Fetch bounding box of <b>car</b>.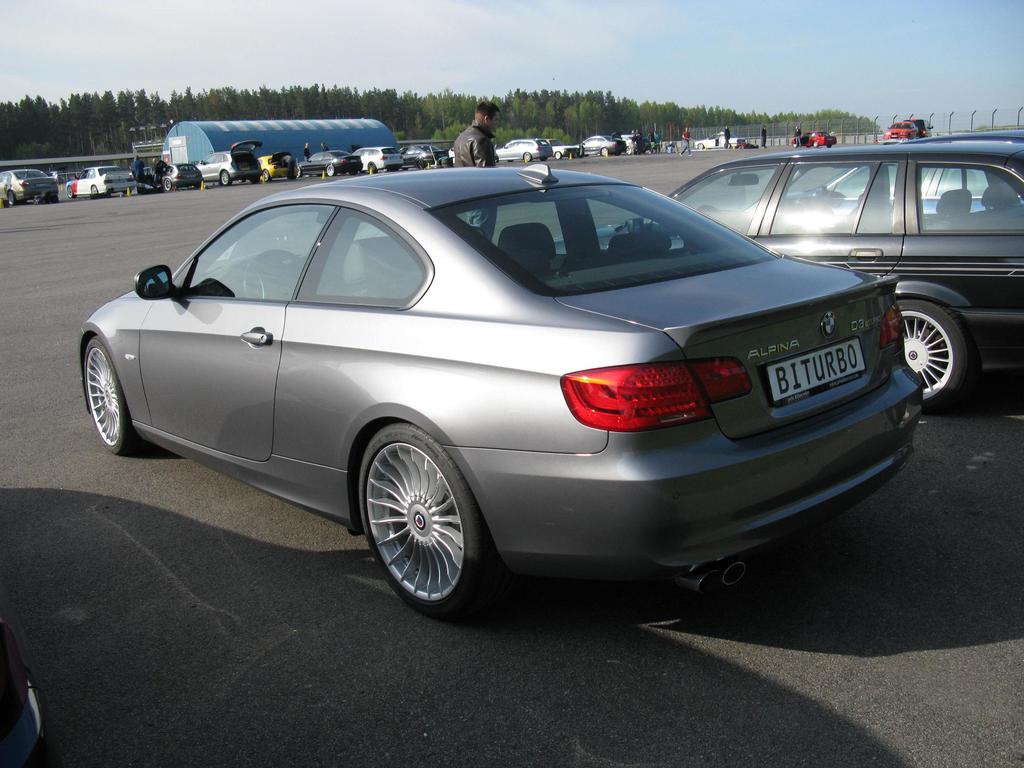
Bbox: select_region(691, 131, 746, 145).
